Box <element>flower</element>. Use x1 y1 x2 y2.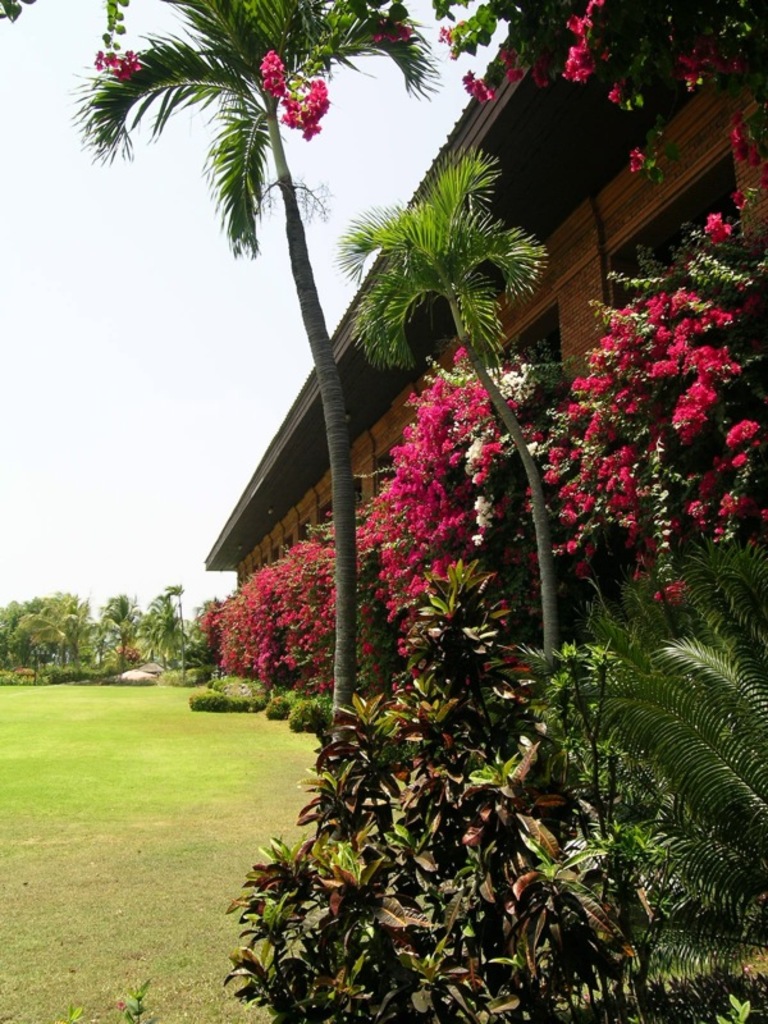
680 56 718 81.
